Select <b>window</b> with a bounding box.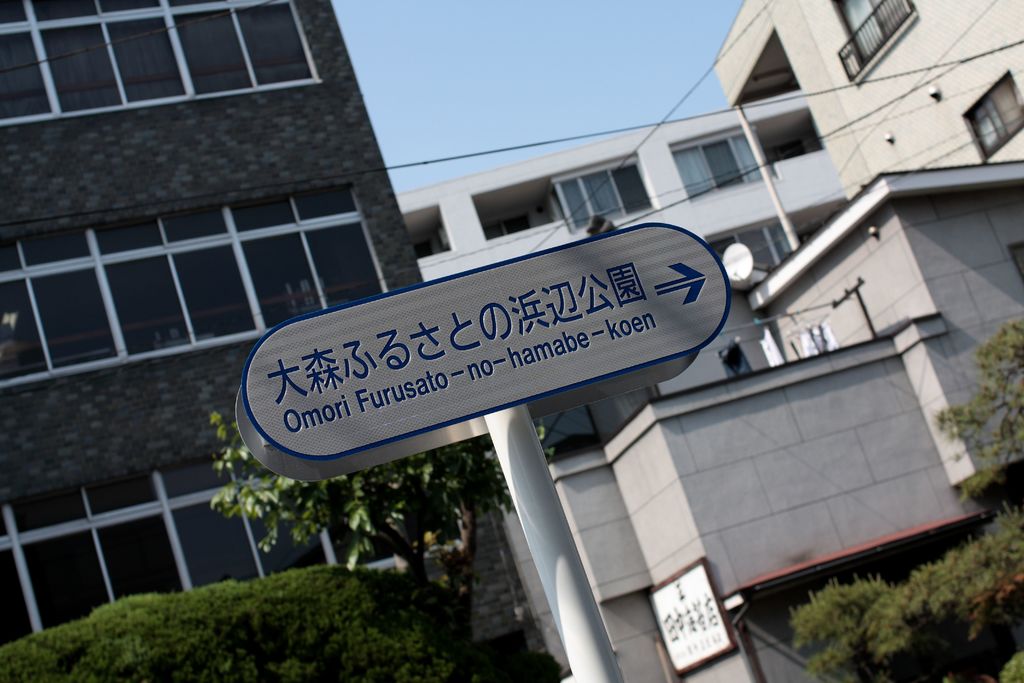
x1=549 y1=159 x2=662 y2=239.
